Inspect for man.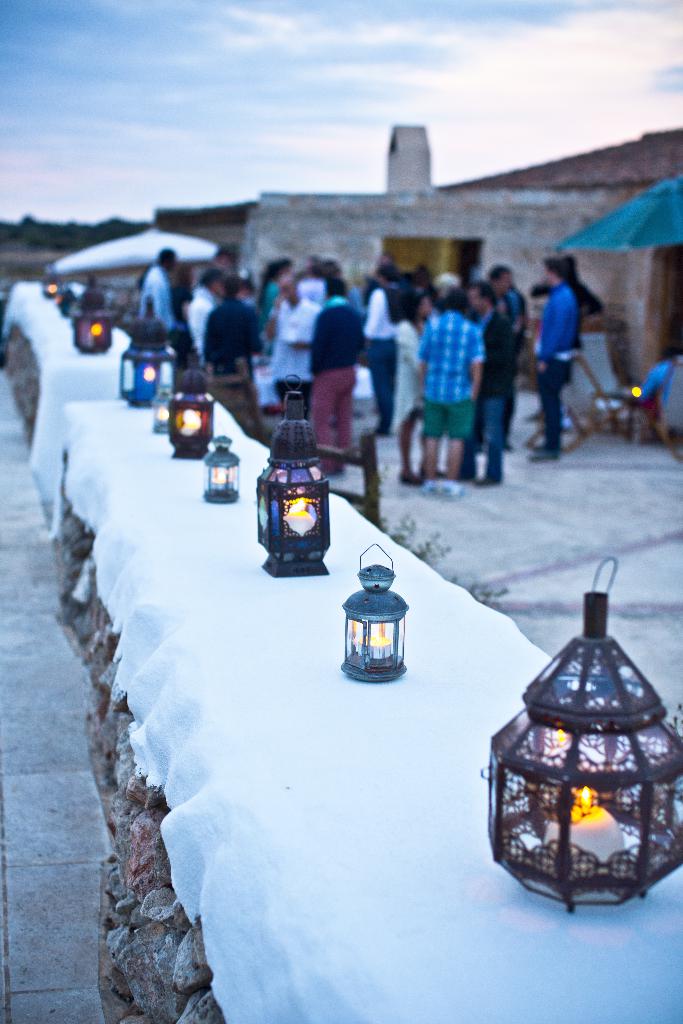
Inspection: 176,261,232,378.
